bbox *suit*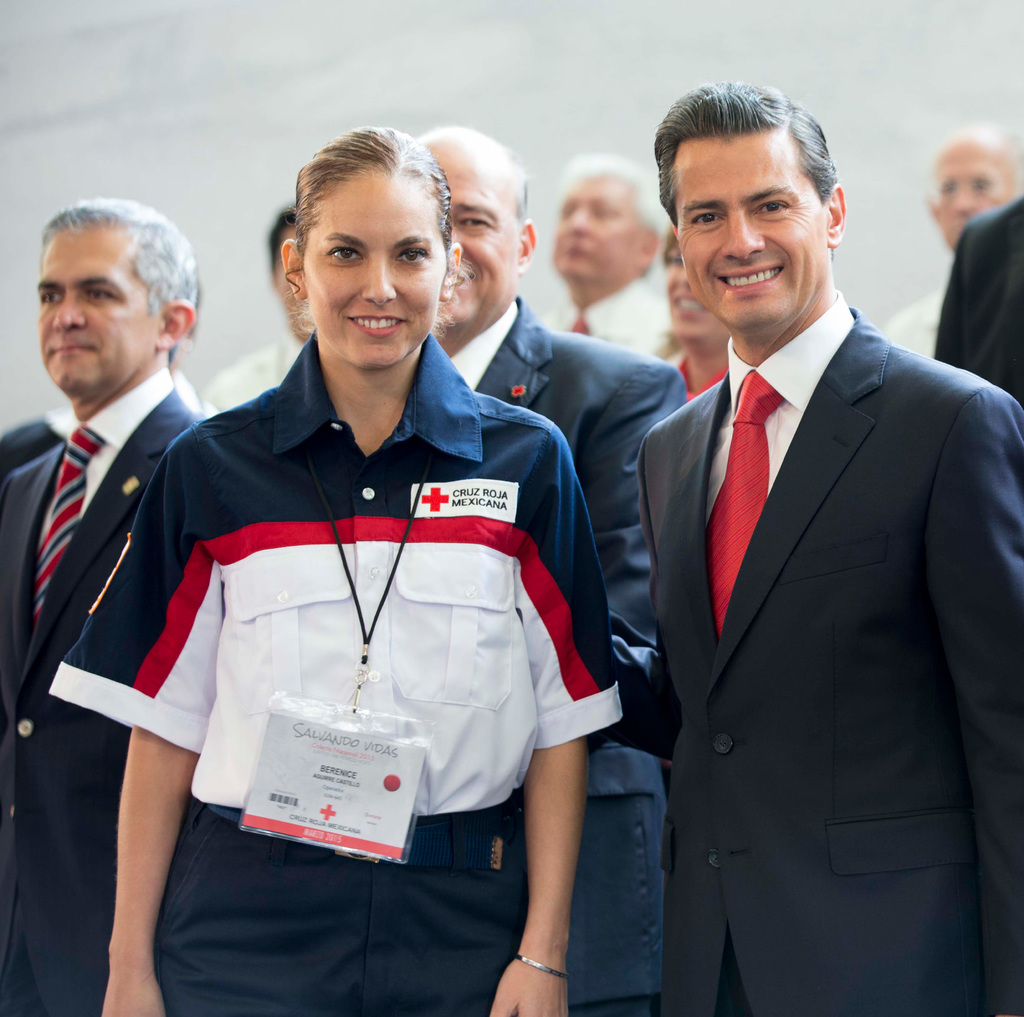
bbox(511, 108, 952, 1016)
